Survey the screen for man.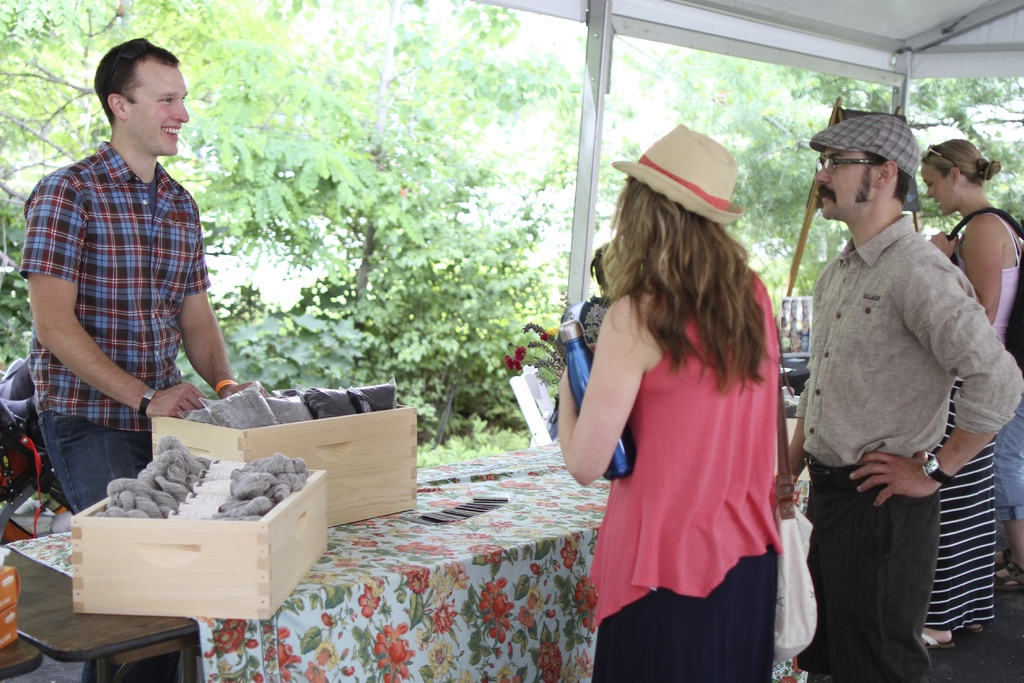
Survey found: pyautogui.locateOnScreen(17, 33, 269, 514).
